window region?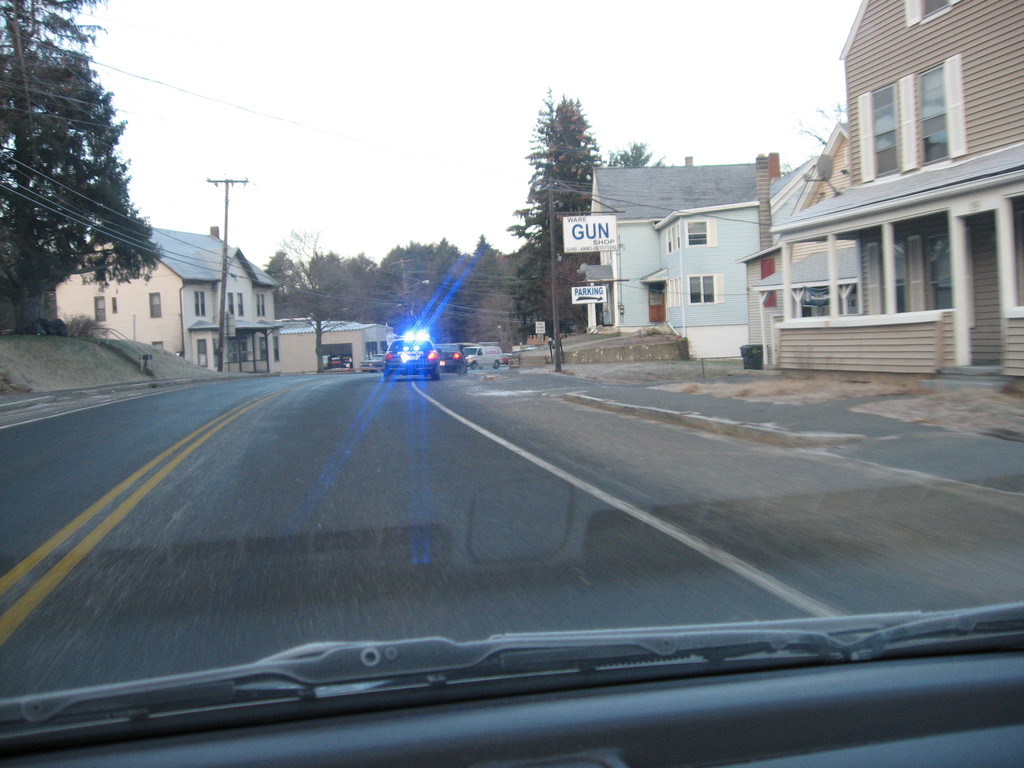
box=[856, 54, 967, 187]
